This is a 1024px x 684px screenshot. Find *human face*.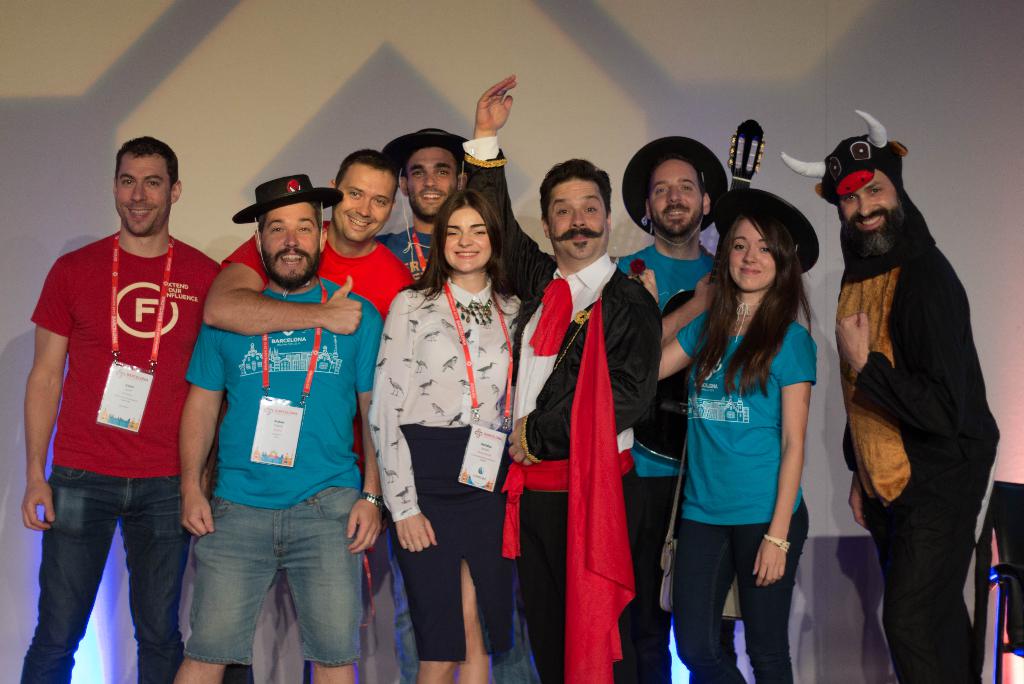
Bounding box: (547, 179, 606, 260).
